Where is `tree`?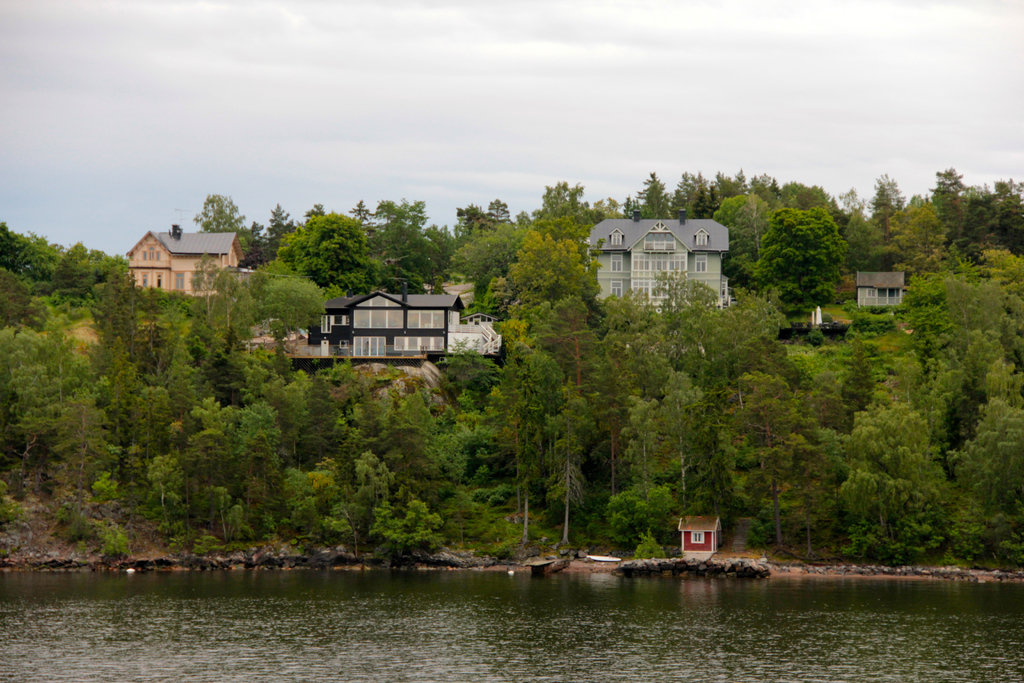
(x1=95, y1=260, x2=138, y2=326).
